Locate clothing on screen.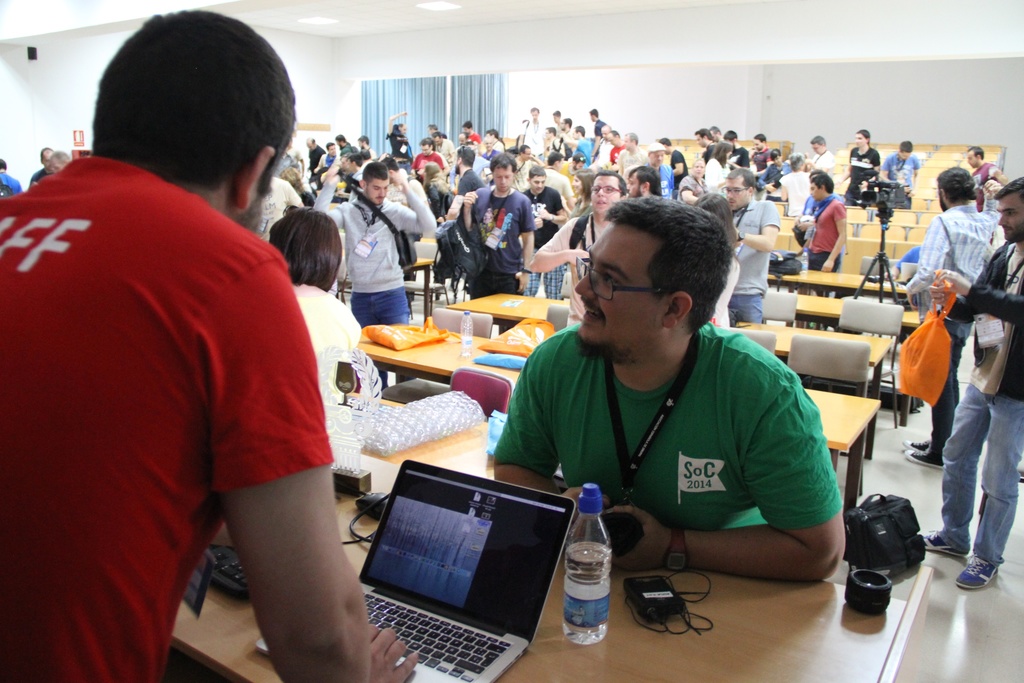
On screen at {"x1": 416, "y1": 149, "x2": 444, "y2": 174}.
